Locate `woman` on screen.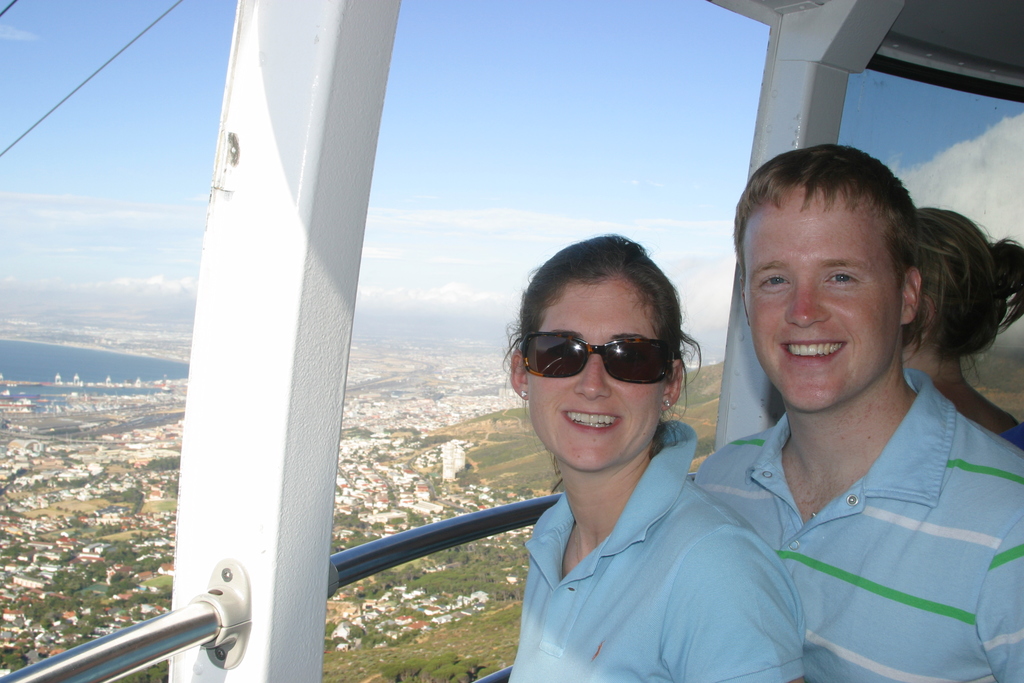
On screen at box(900, 205, 1023, 450).
